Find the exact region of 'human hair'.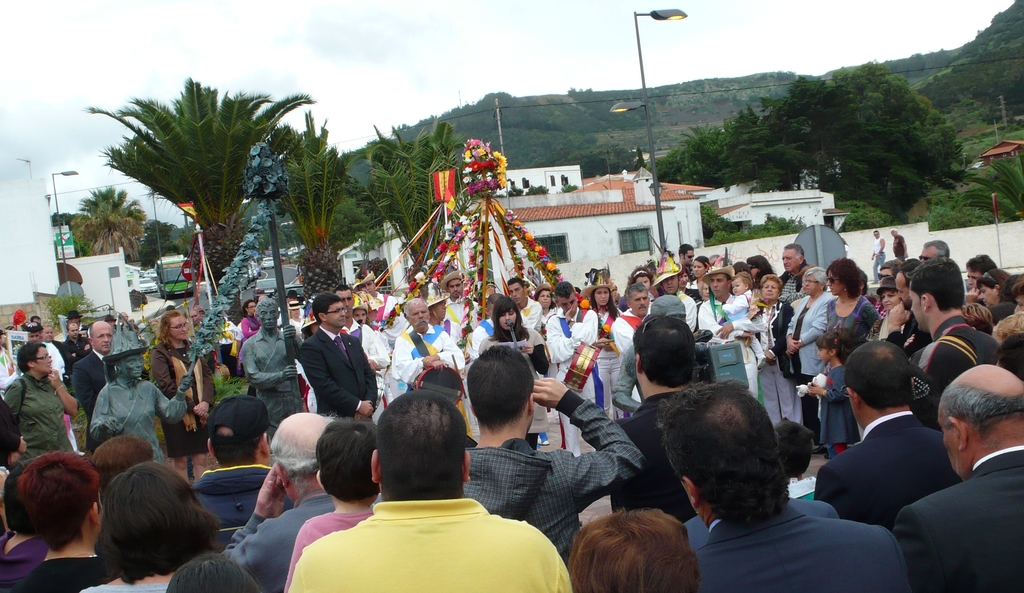
Exact region: box=[317, 418, 382, 503].
